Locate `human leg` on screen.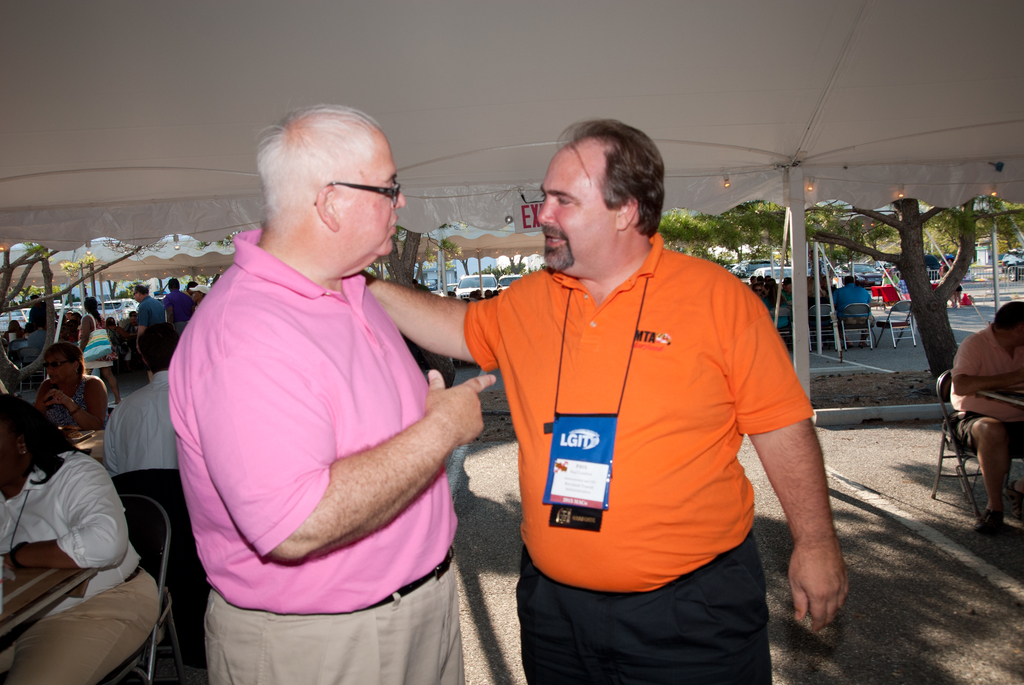
On screen at crop(525, 526, 772, 683).
